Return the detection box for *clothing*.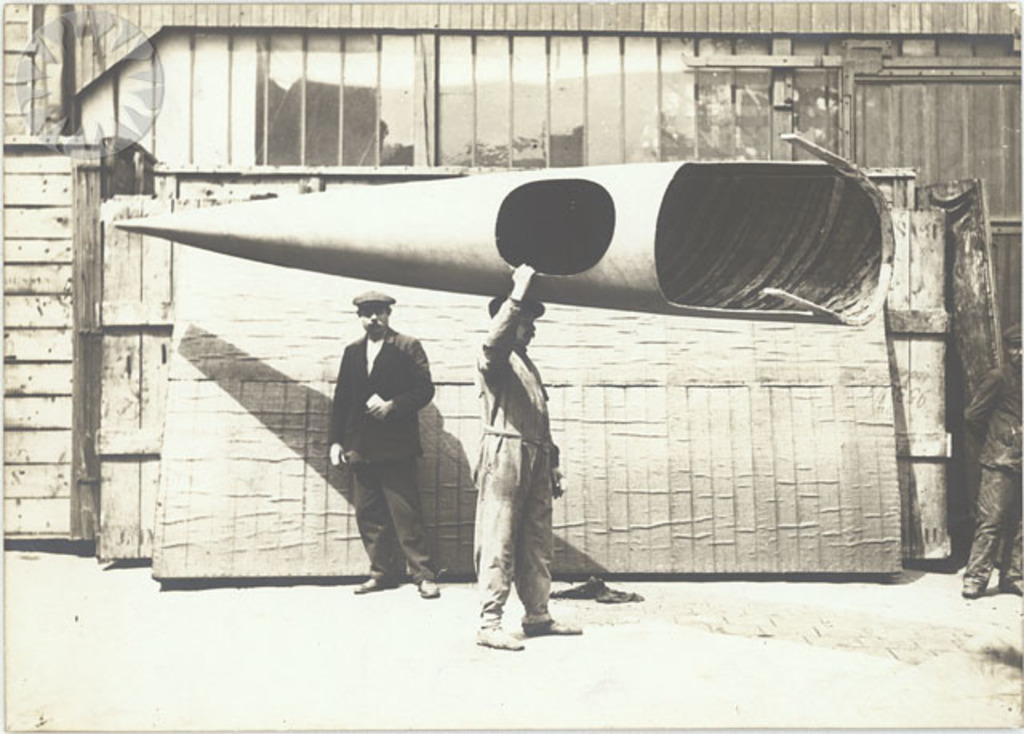
left=331, top=325, right=437, bottom=580.
